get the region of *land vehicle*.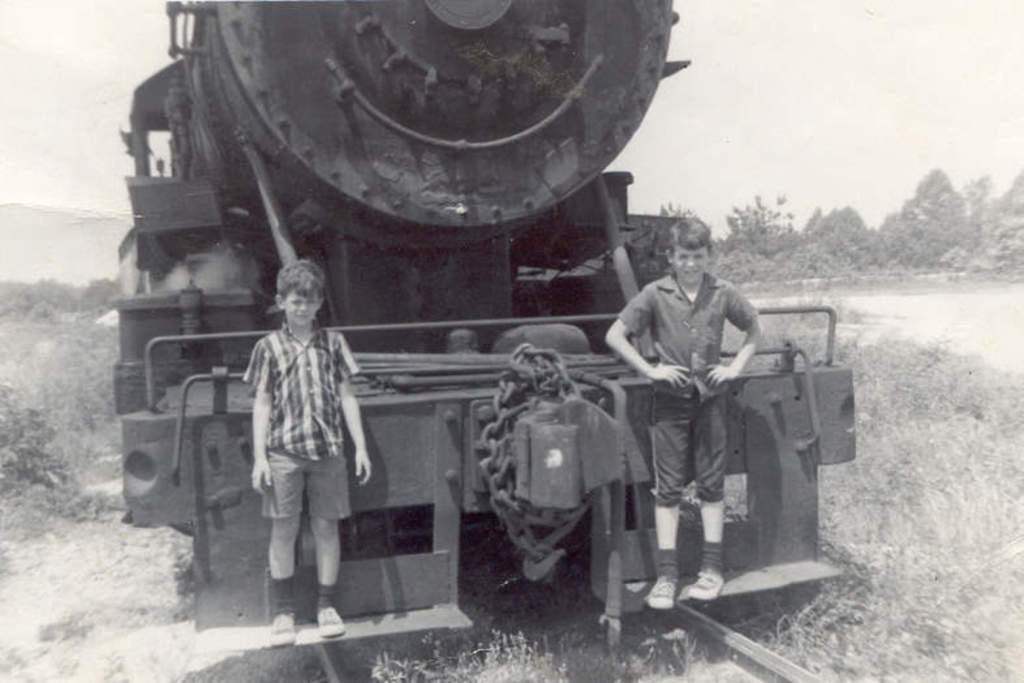
[x1=121, y1=0, x2=859, y2=649].
